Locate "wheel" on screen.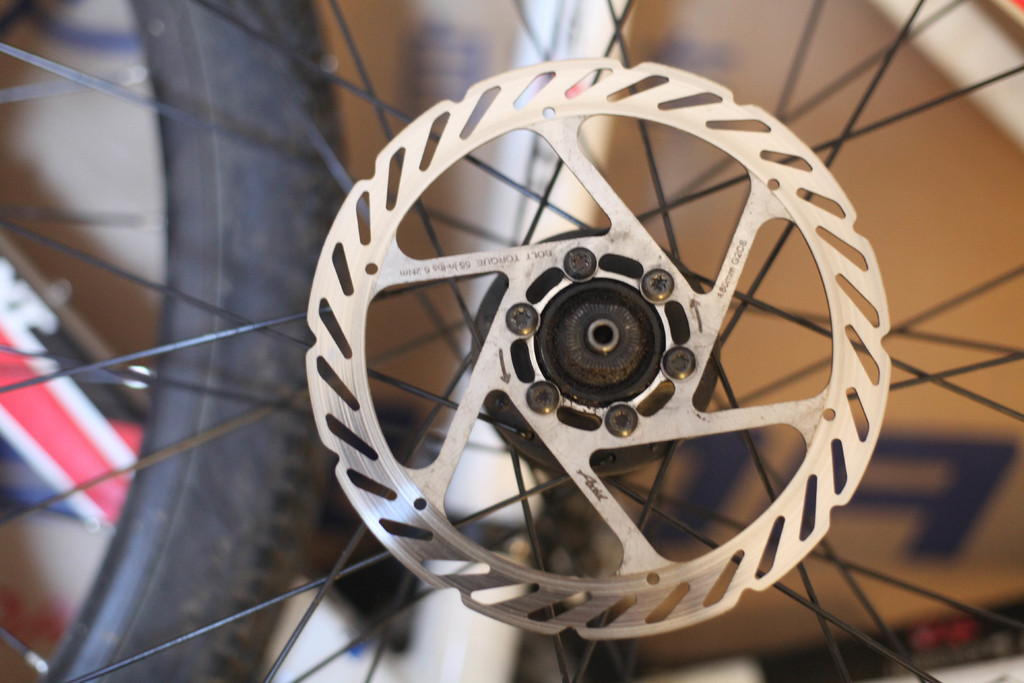
On screen at locate(0, 0, 344, 682).
